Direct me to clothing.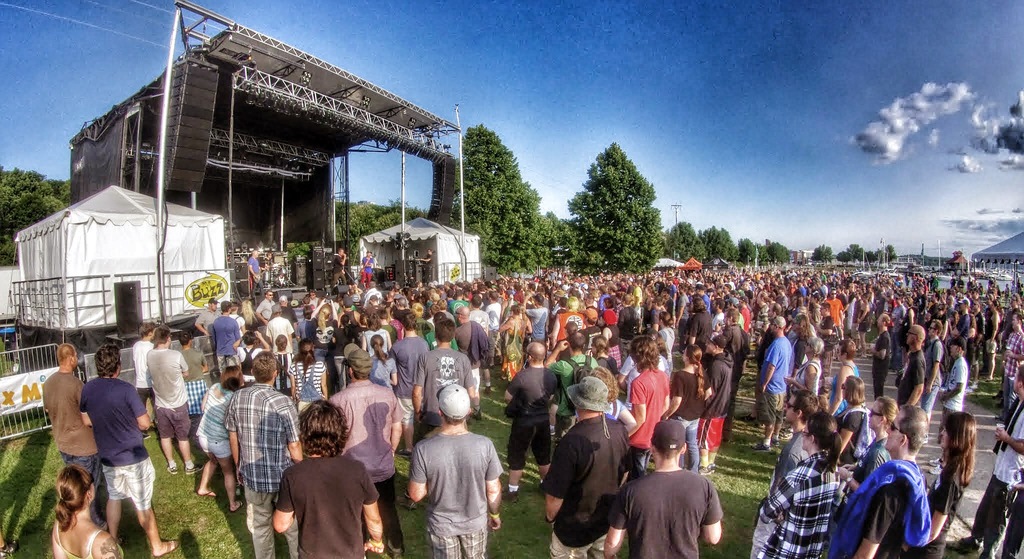
Direction: [39,373,110,523].
